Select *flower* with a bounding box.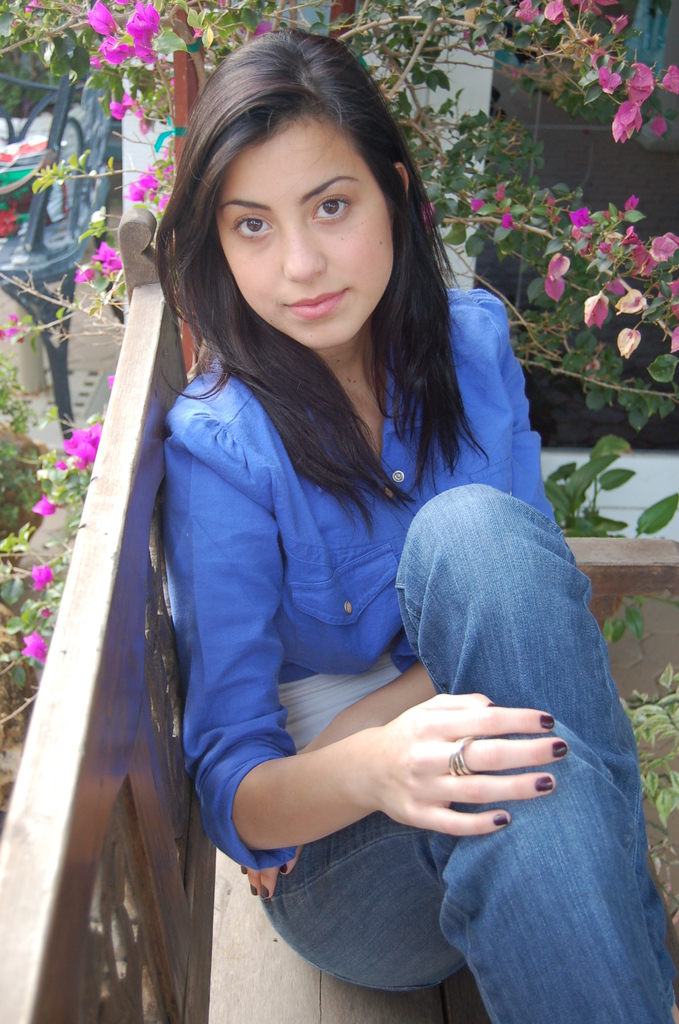
bbox=[543, 0, 564, 20].
